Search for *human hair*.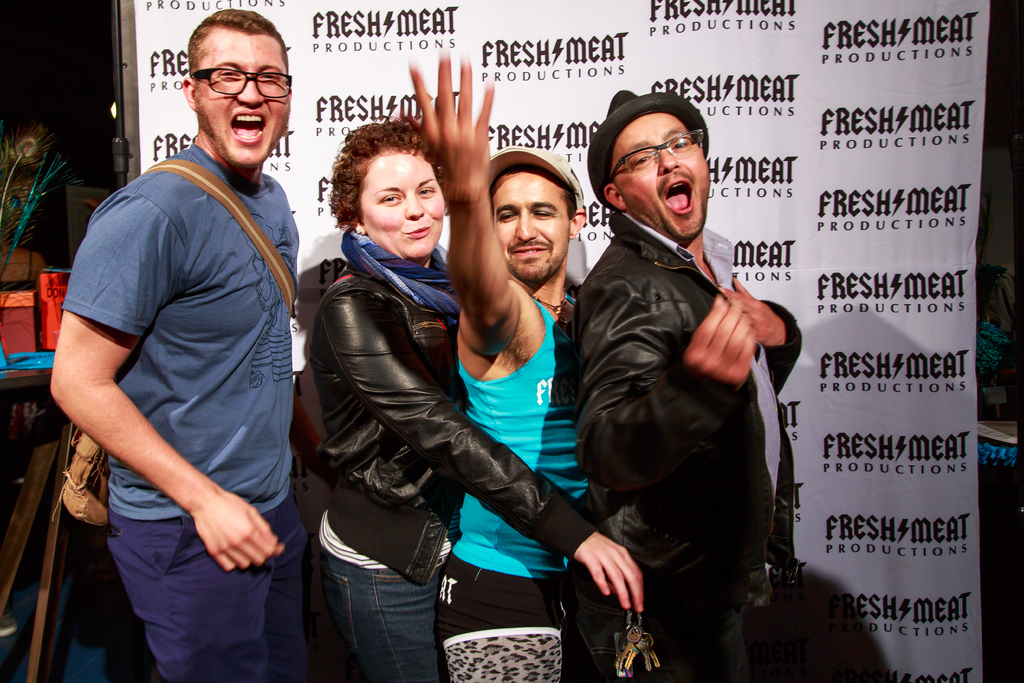
Found at x1=328 y1=119 x2=459 y2=249.
